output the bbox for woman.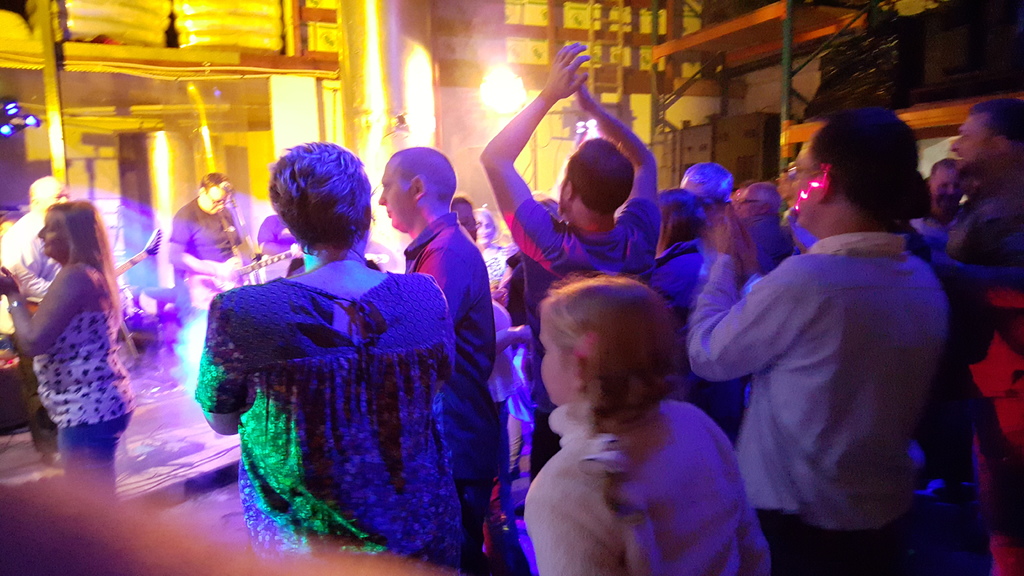
<region>449, 198, 532, 575</region>.
